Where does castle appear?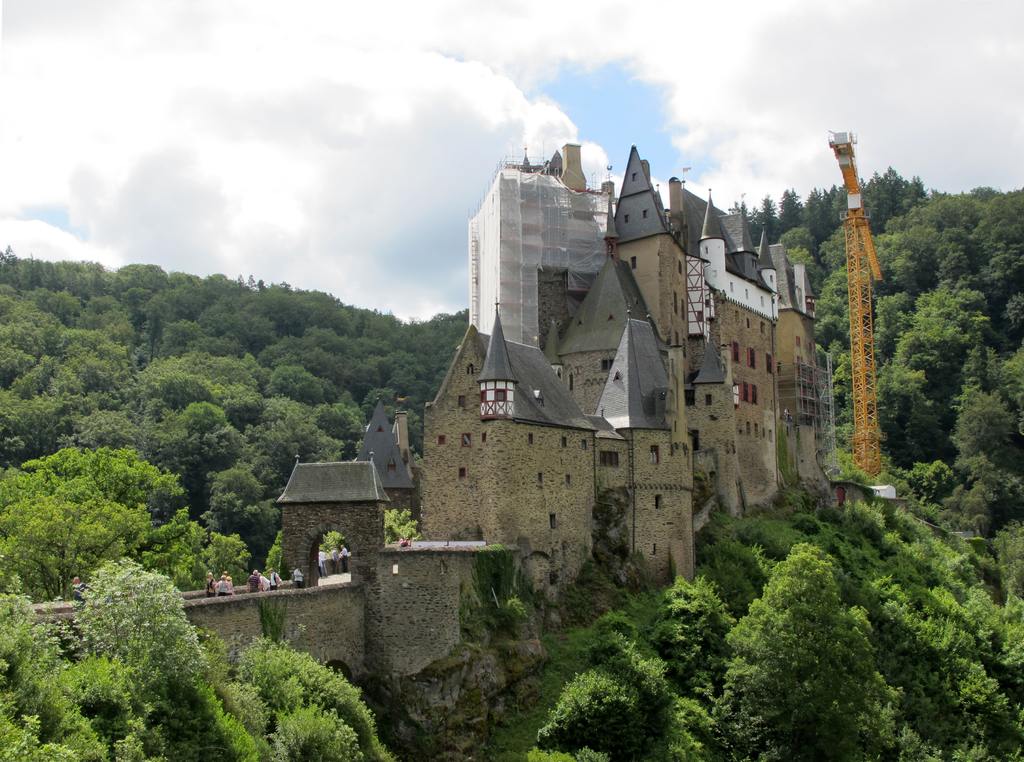
Appears at [0, 141, 836, 754].
